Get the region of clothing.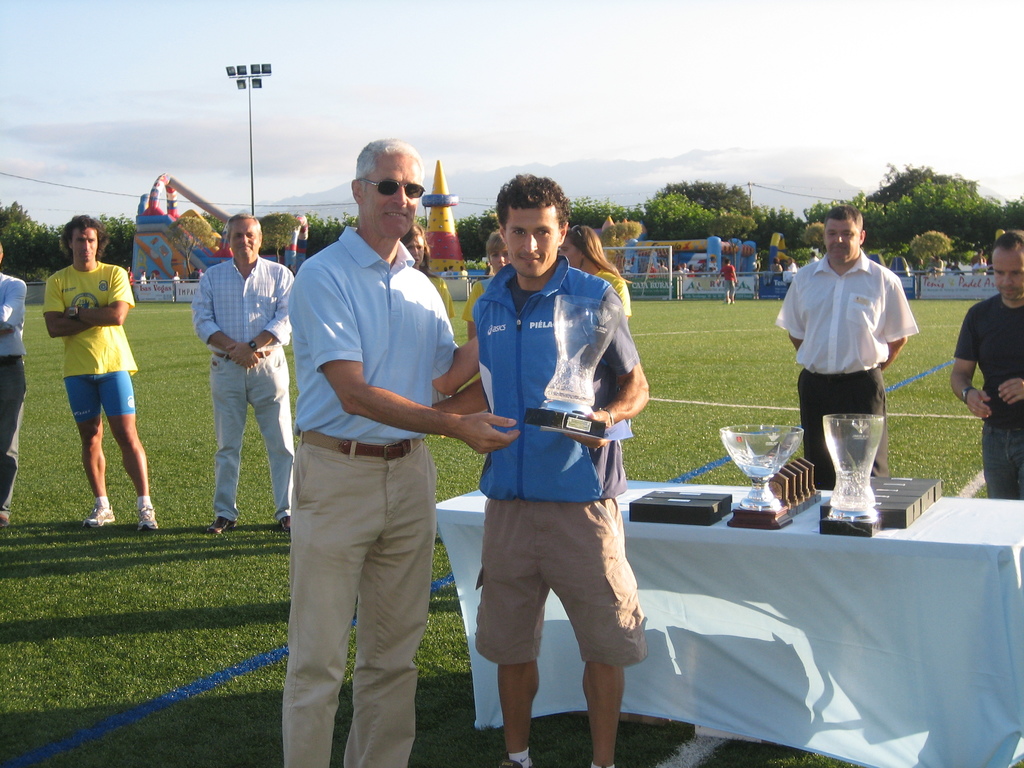
<region>192, 253, 305, 518</region>.
